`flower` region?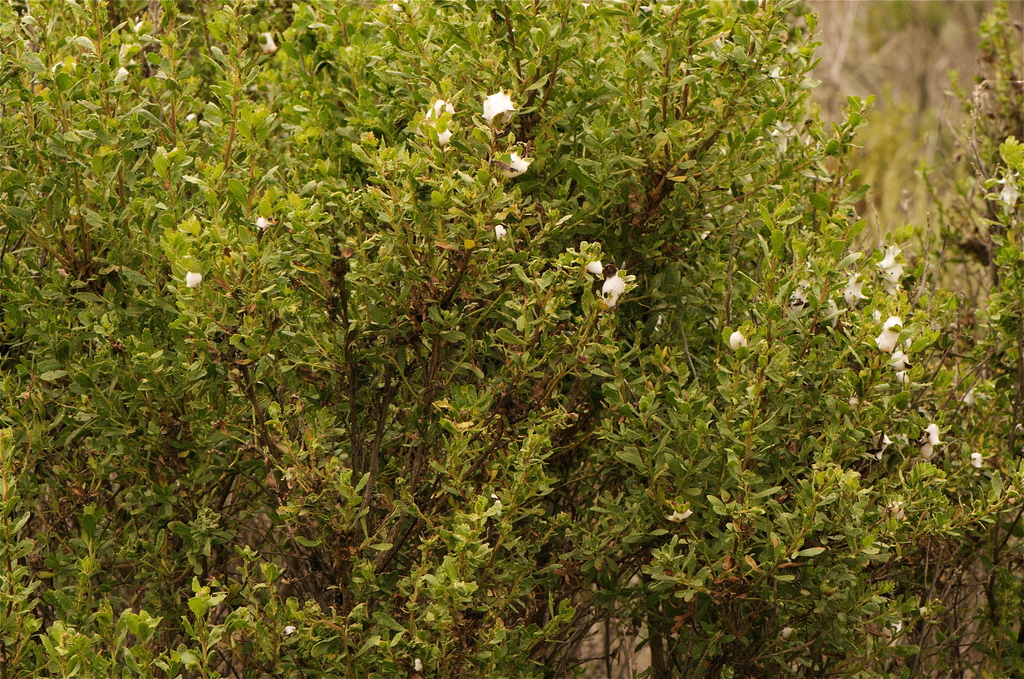
box=[731, 330, 749, 352]
